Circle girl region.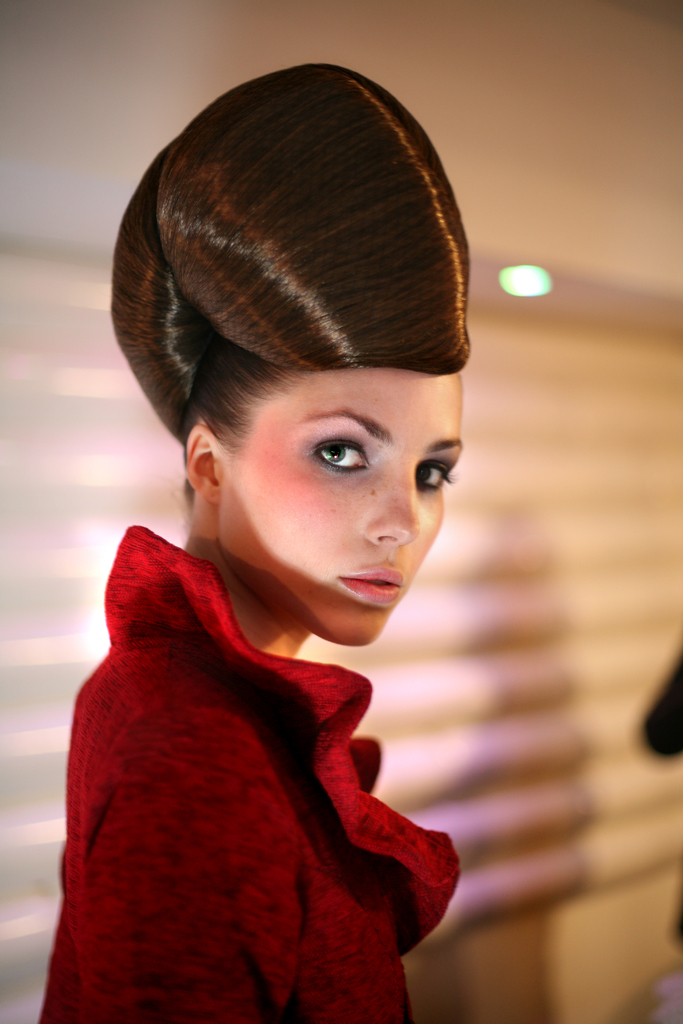
Region: [36, 61, 472, 1023].
